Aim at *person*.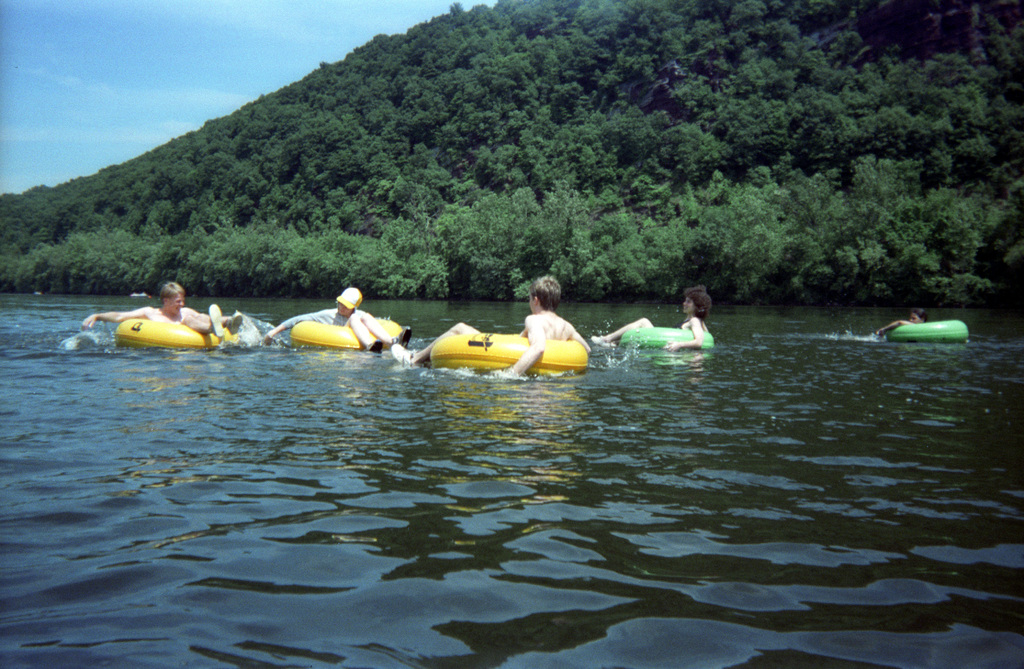
Aimed at 872 309 926 341.
